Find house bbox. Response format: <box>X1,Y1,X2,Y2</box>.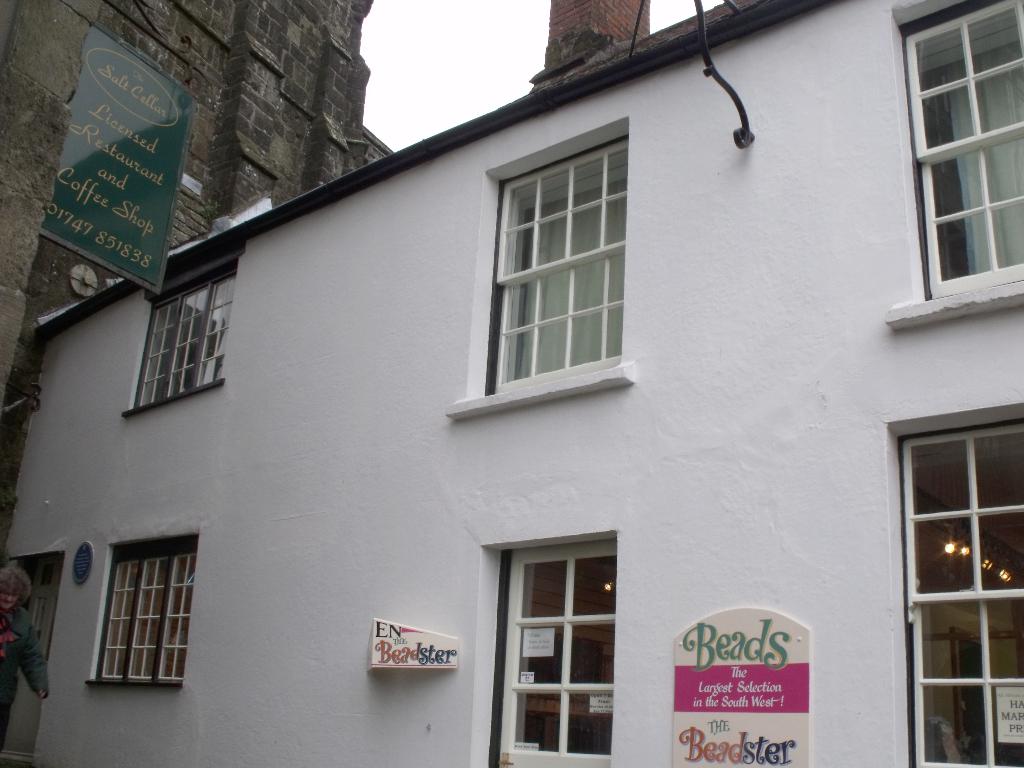
<box>0,0,1023,767</box>.
